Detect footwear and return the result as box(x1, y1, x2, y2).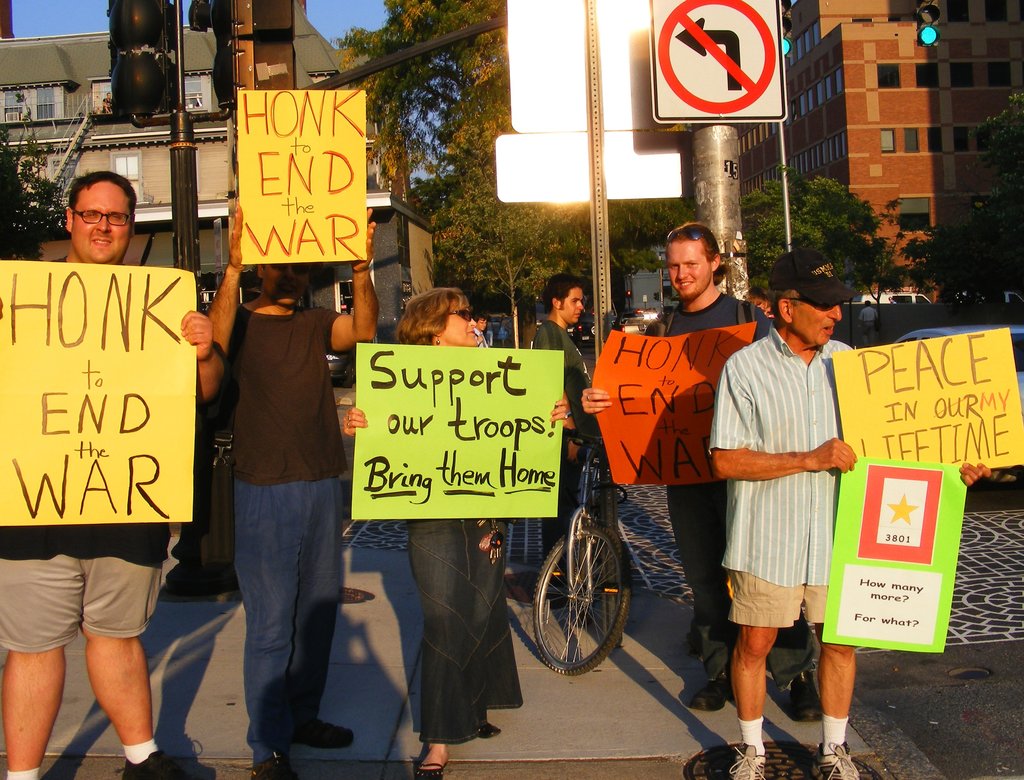
box(291, 718, 354, 750).
